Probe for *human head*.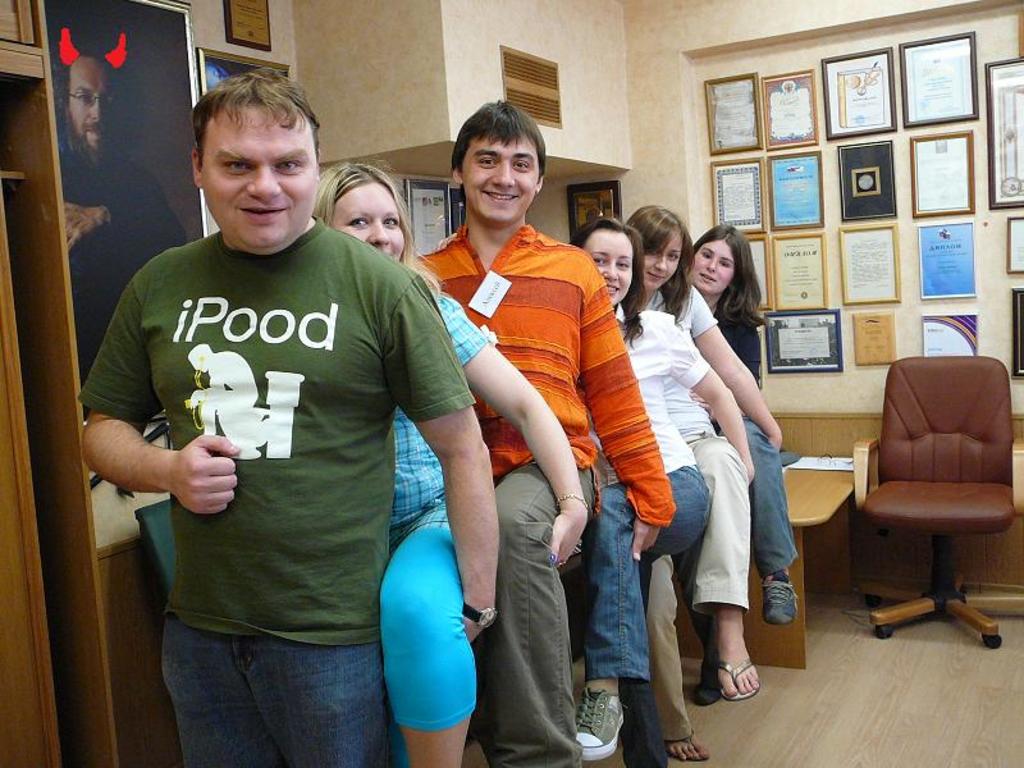
Probe result: bbox(191, 73, 319, 251).
